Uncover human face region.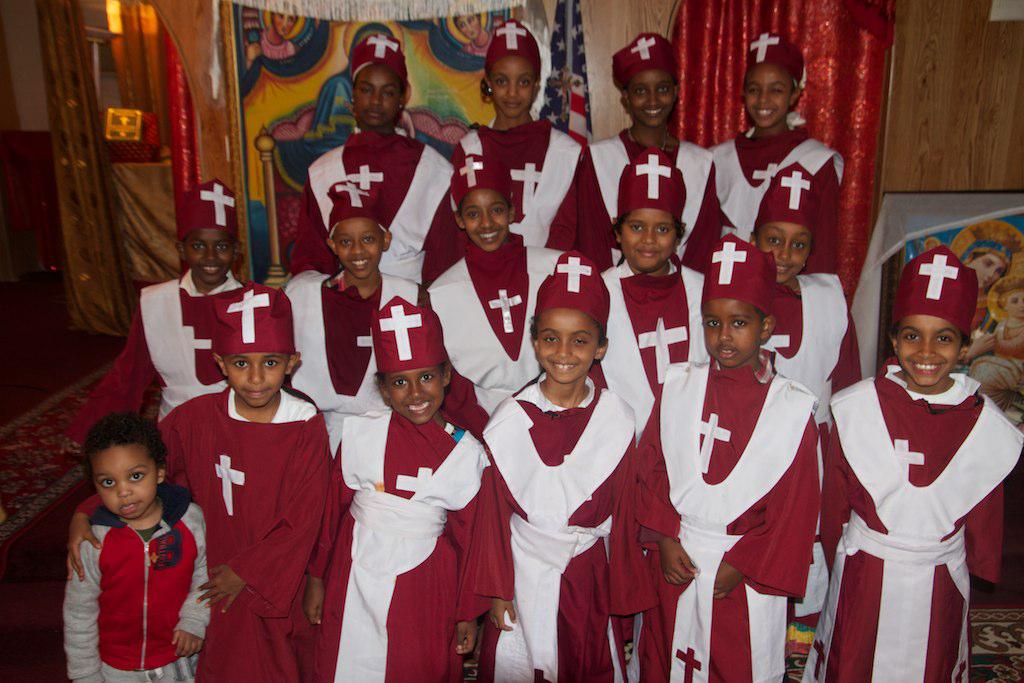
Uncovered: Rect(704, 299, 760, 370).
